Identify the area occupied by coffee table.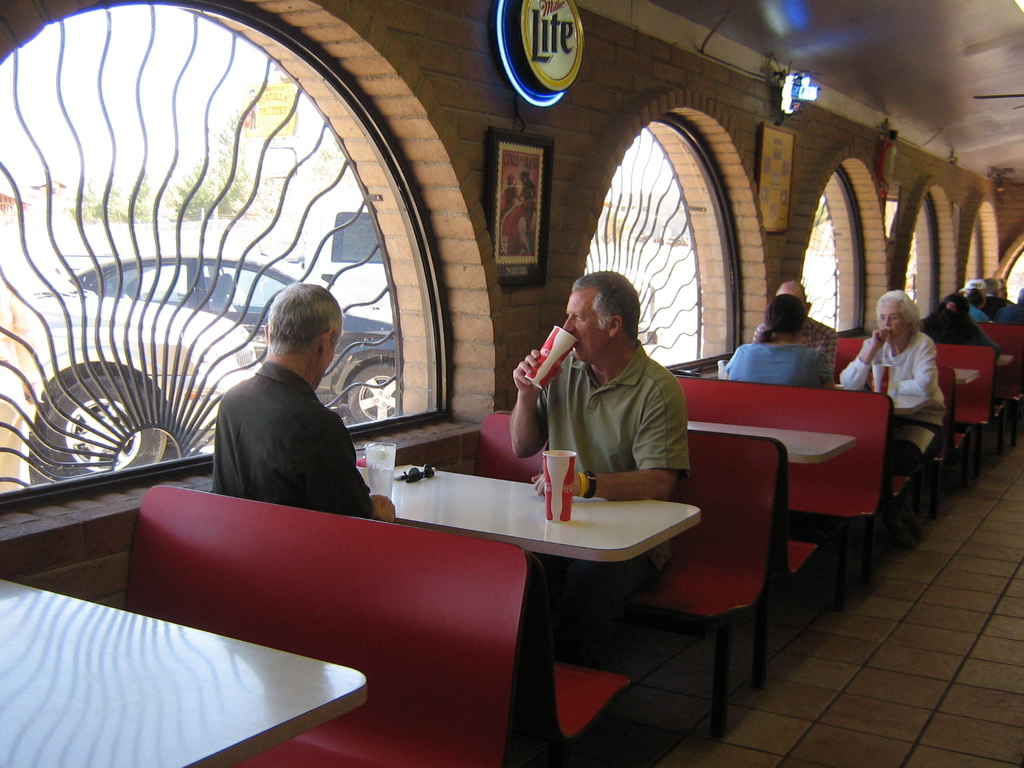
Area: bbox=(687, 413, 858, 472).
